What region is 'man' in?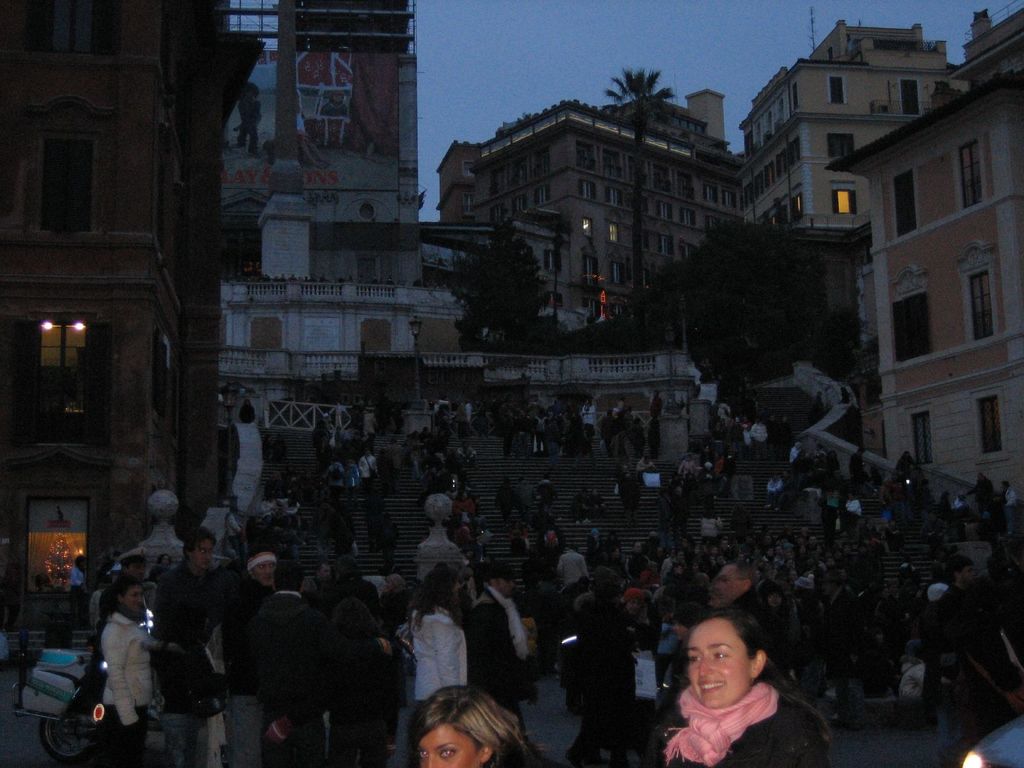
l=214, t=555, r=282, b=767.
